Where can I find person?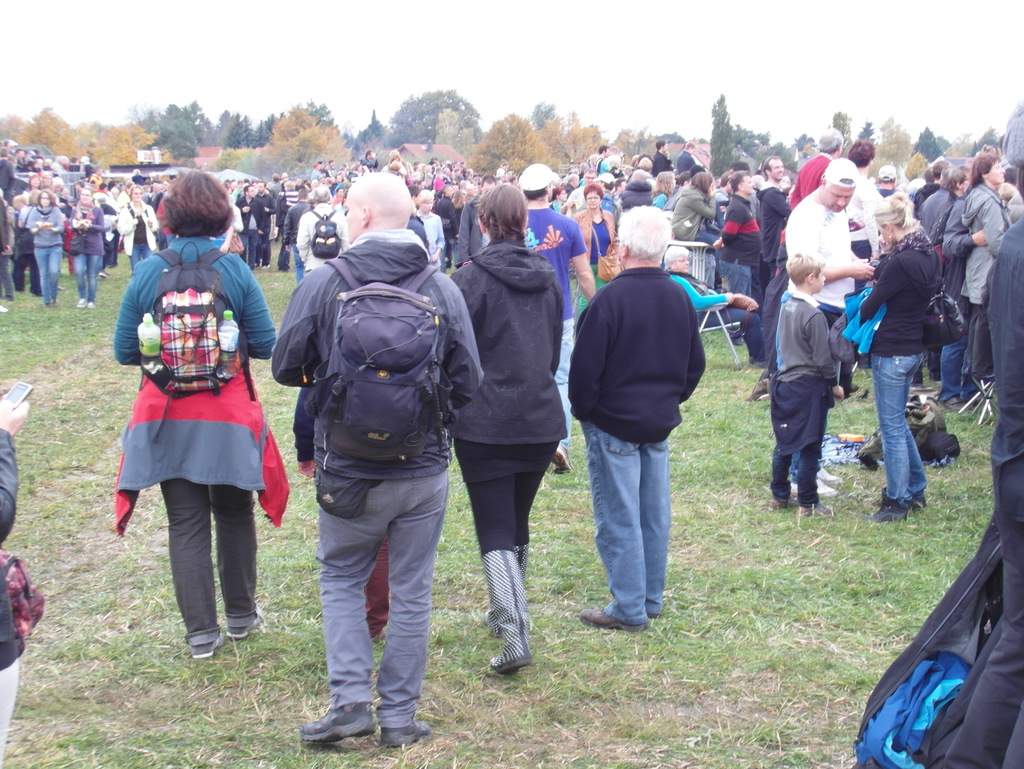
You can find it at locate(127, 170, 272, 690).
